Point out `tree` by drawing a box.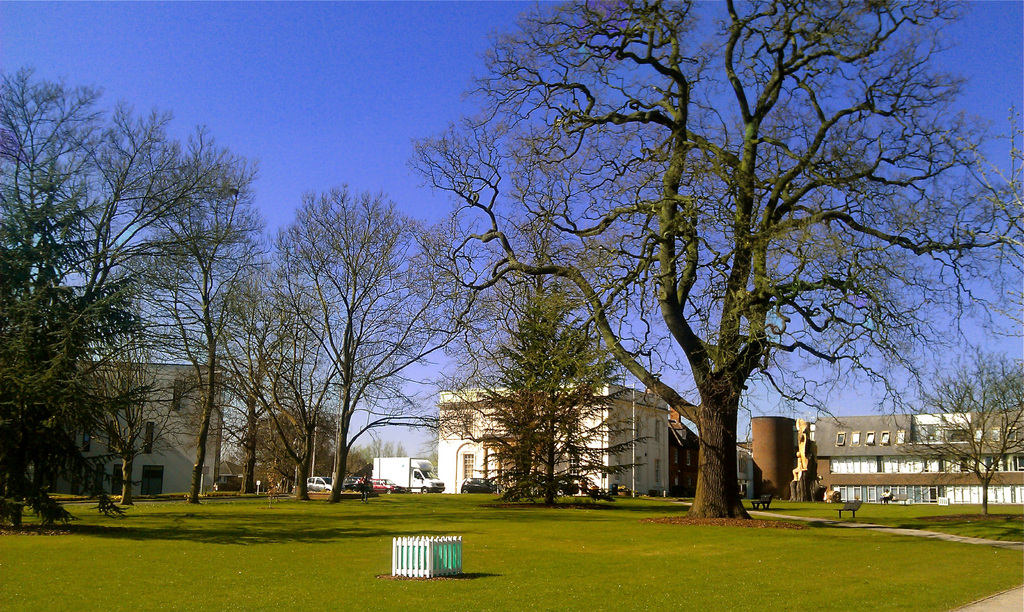
<region>911, 352, 1023, 516</region>.
